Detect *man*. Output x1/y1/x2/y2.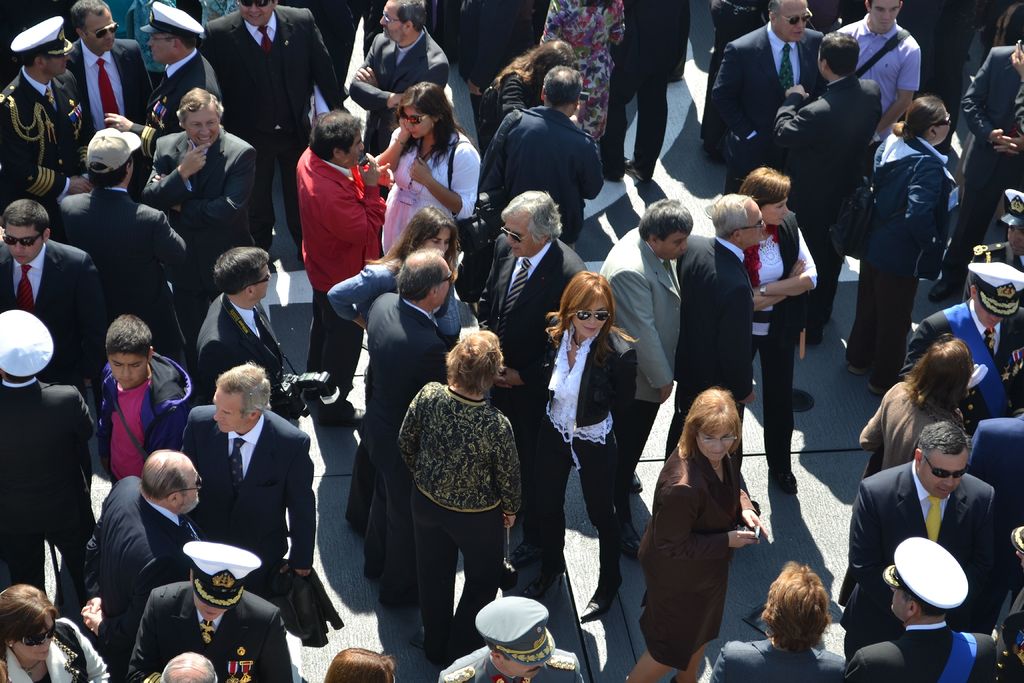
119/10/216/185.
